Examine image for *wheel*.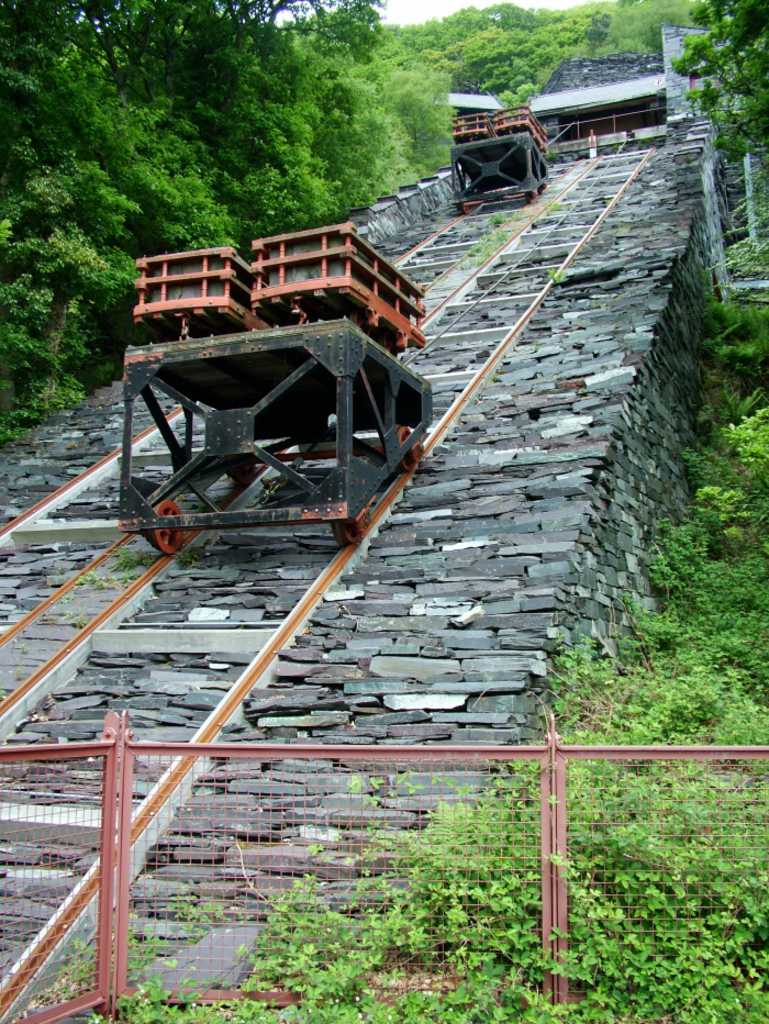
Examination result: (523, 191, 537, 207).
